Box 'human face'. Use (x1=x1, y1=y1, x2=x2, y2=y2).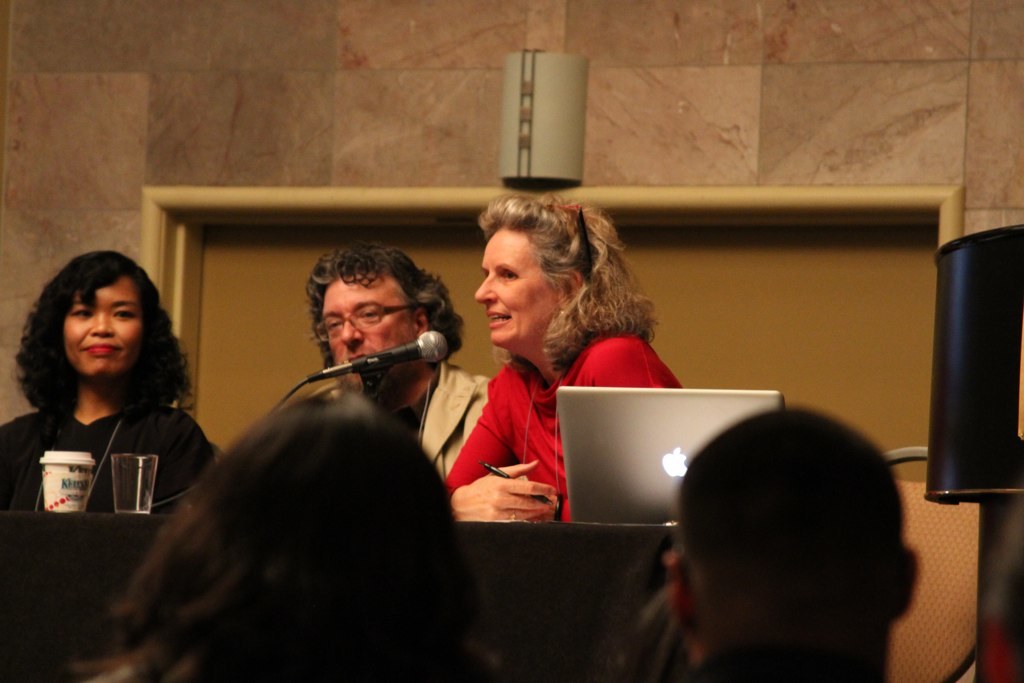
(x1=60, y1=273, x2=149, y2=386).
